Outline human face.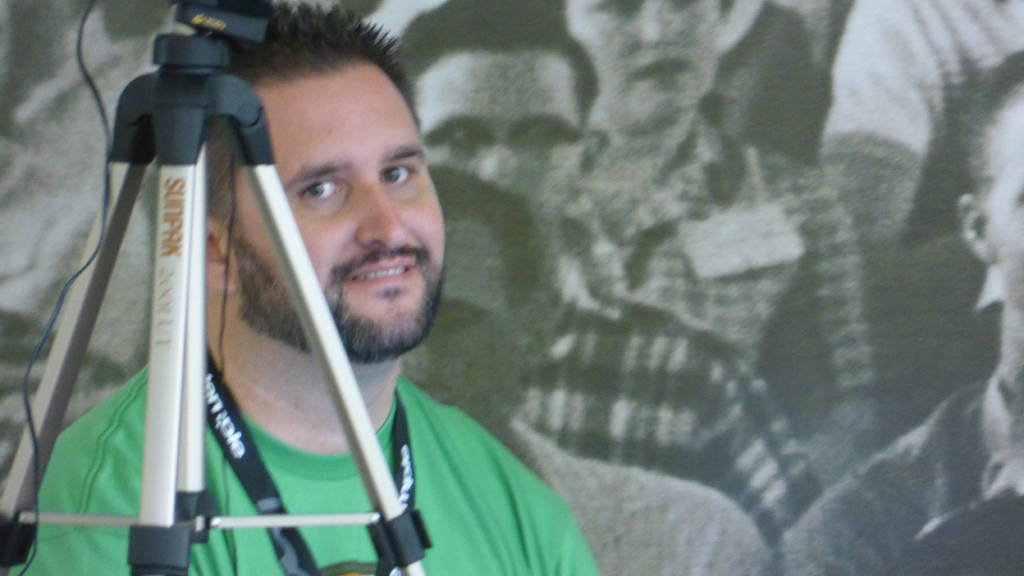
Outline: <box>989,115,1023,309</box>.
